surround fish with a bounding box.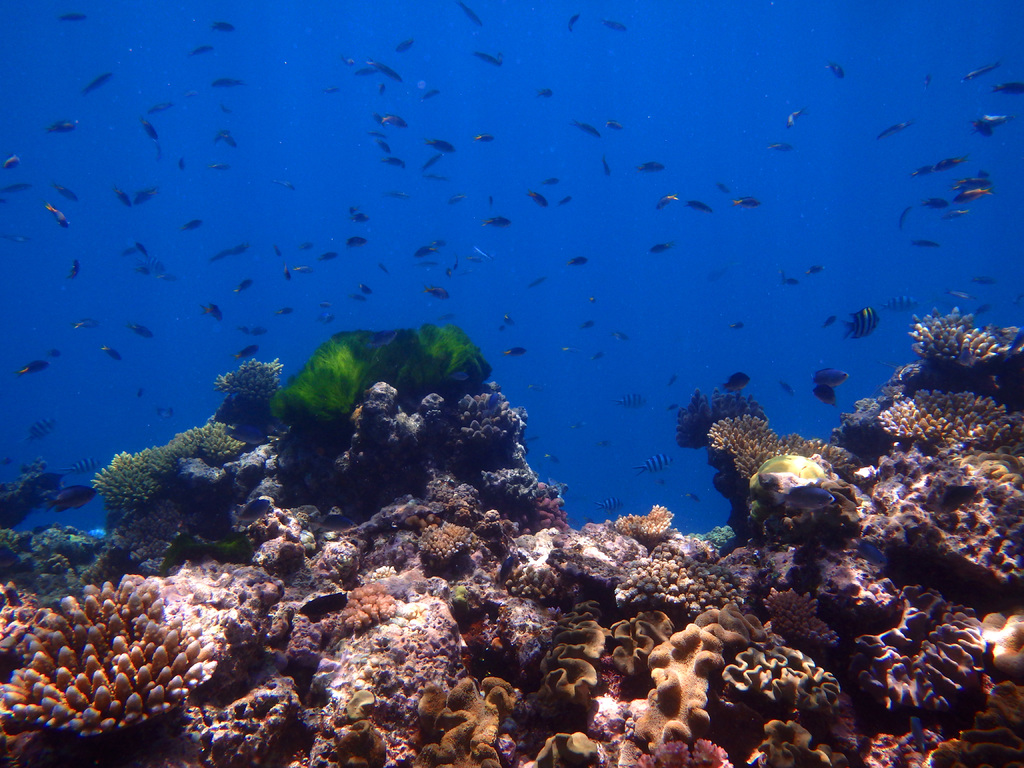
detection(56, 185, 79, 198).
